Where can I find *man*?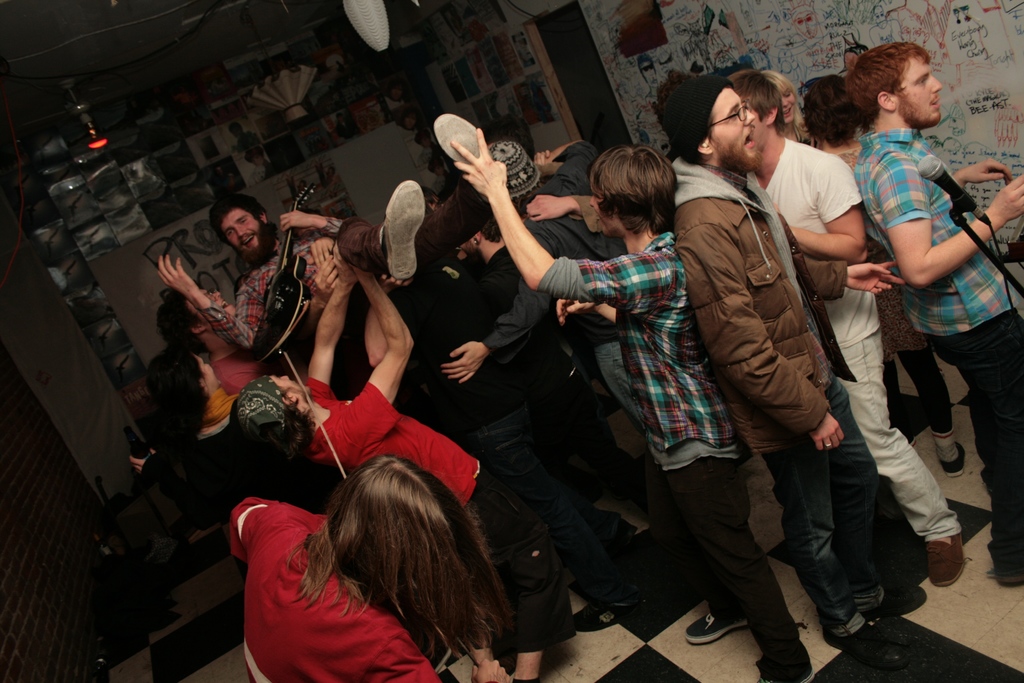
You can find it at bbox=(446, 140, 657, 565).
